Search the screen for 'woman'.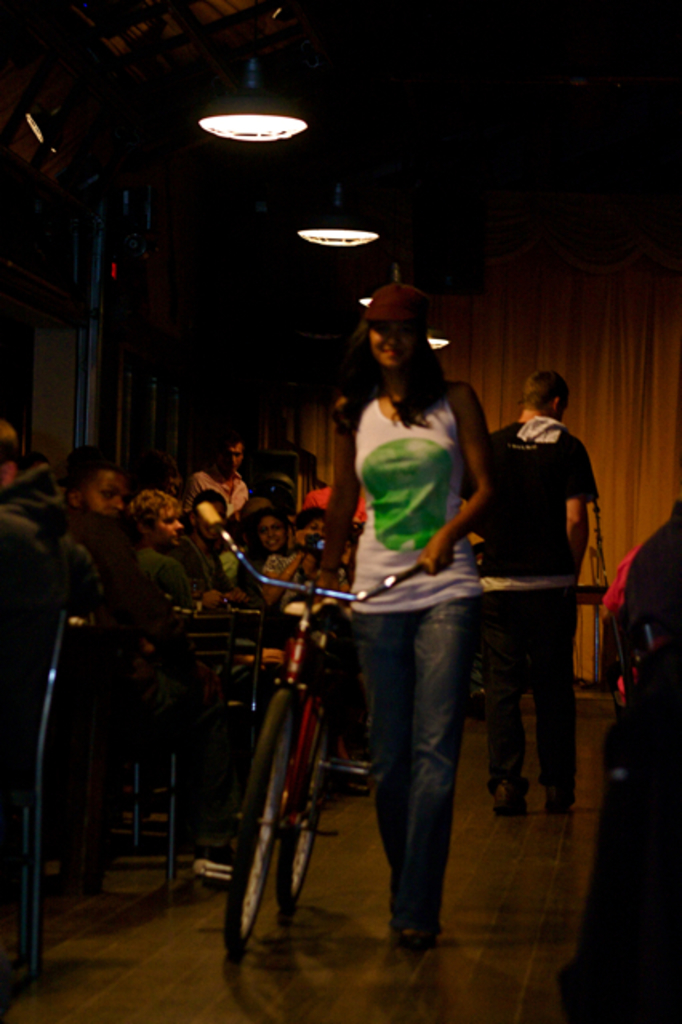
Found at {"left": 125, "top": 490, "right": 240, "bottom": 706}.
